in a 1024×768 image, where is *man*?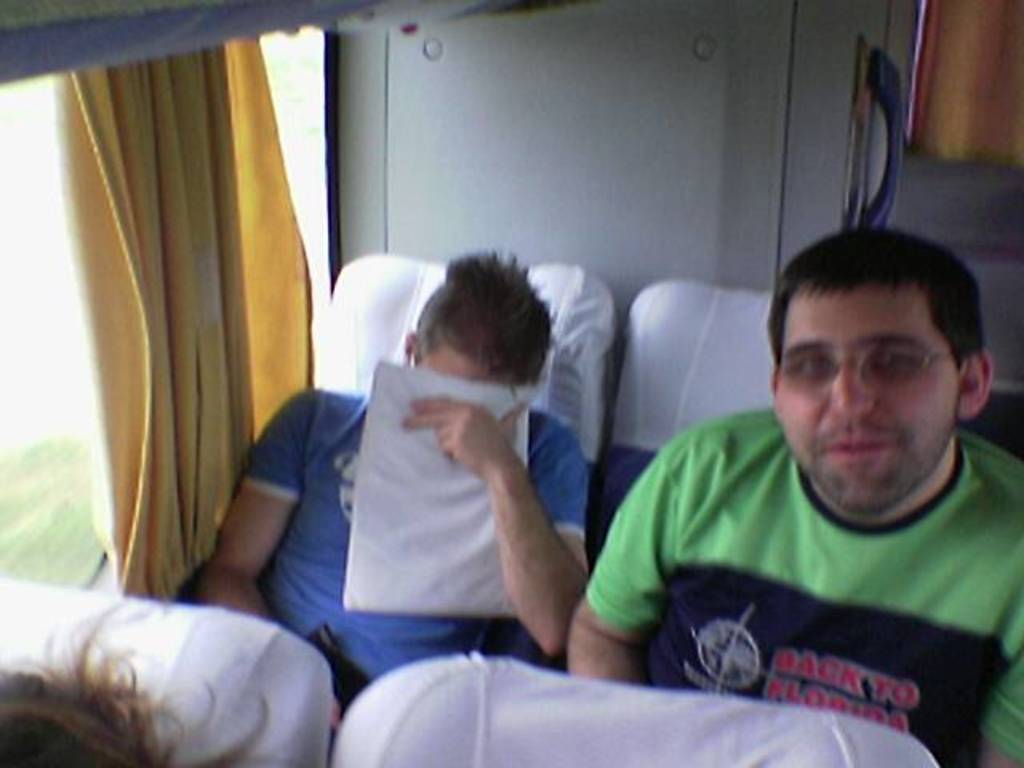
box=[494, 222, 1023, 739].
